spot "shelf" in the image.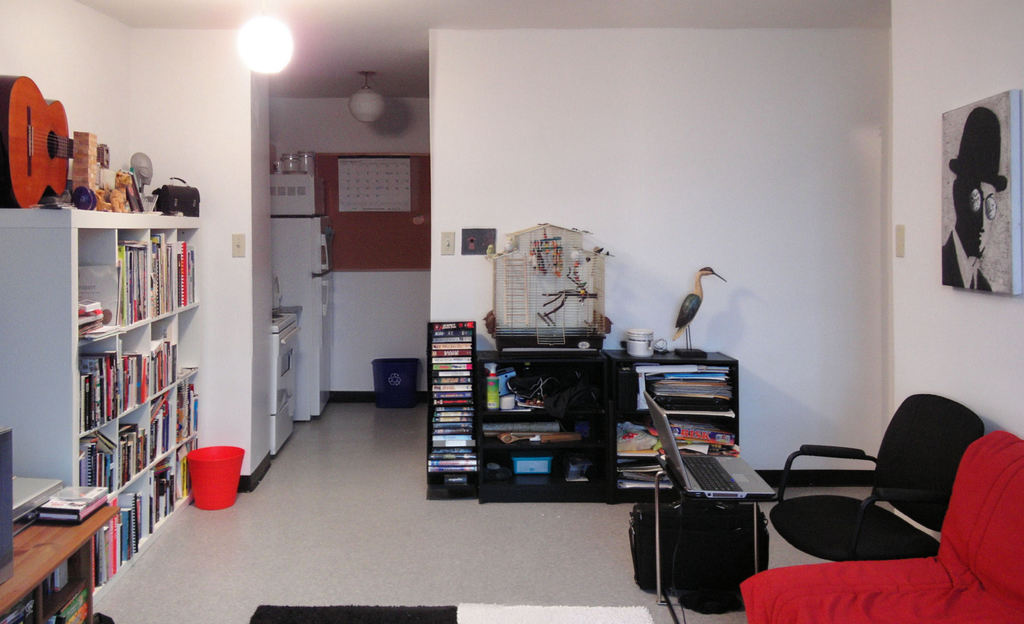
"shelf" found at detection(0, 536, 101, 623).
